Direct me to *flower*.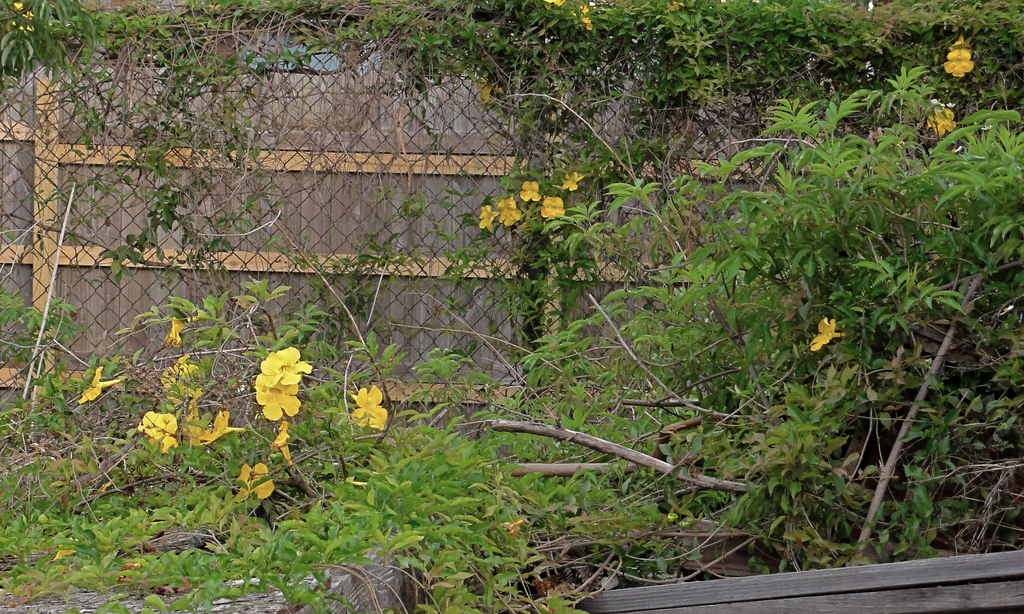
Direction: <bbox>482, 76, 496, 101</bbox>.
